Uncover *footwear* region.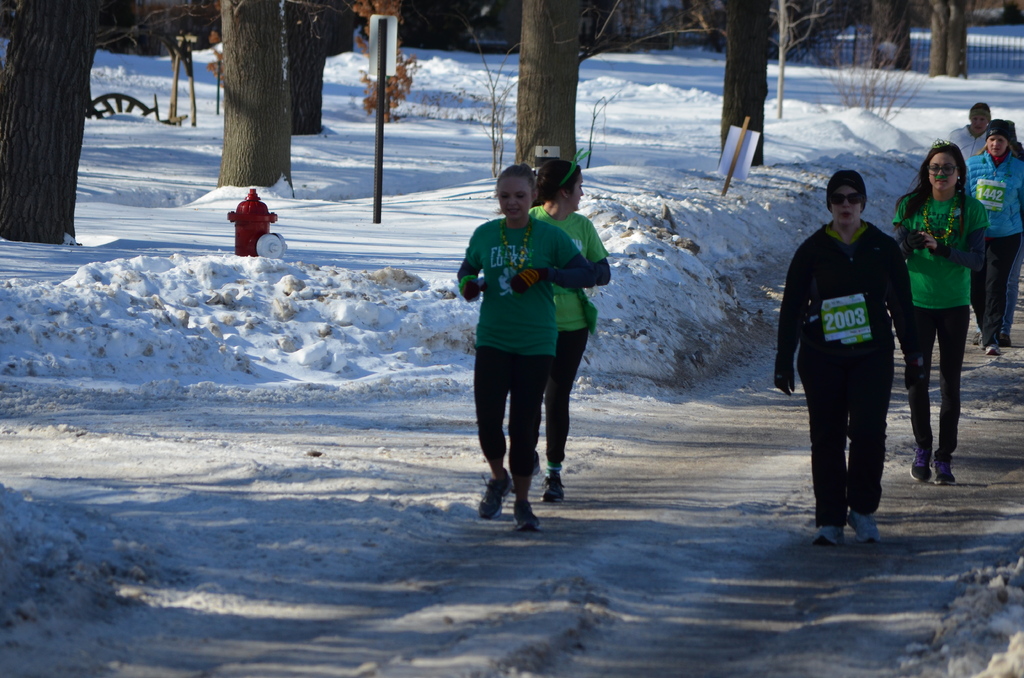
Uncovered: <box>907,440,932,481</box>.
